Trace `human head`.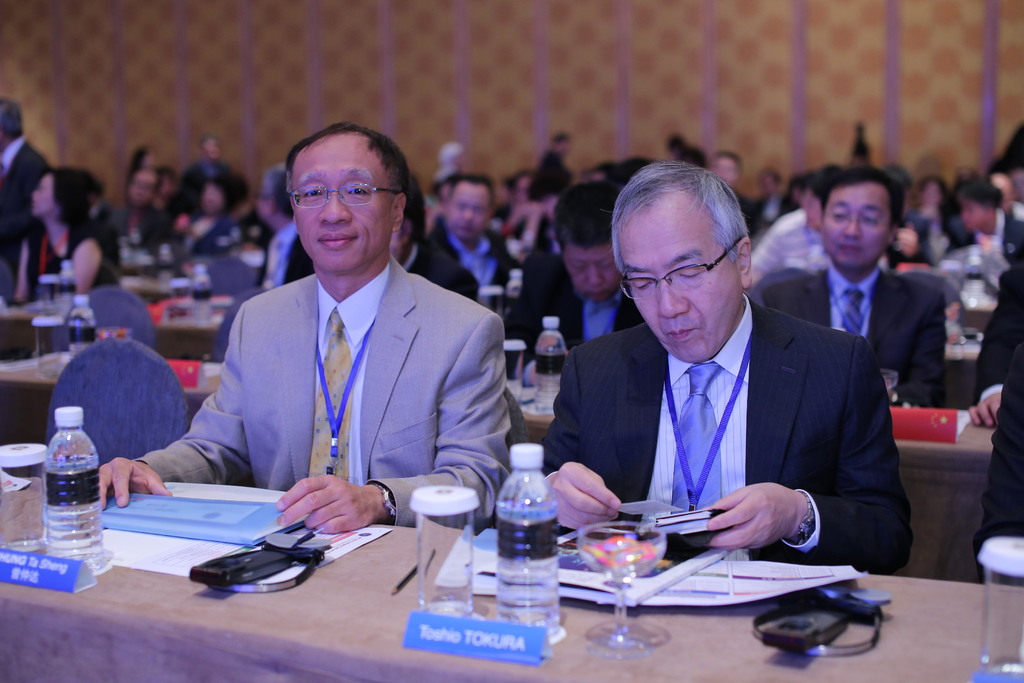
Traced to [x1=28, y1=163, x2=92, y2=220].
